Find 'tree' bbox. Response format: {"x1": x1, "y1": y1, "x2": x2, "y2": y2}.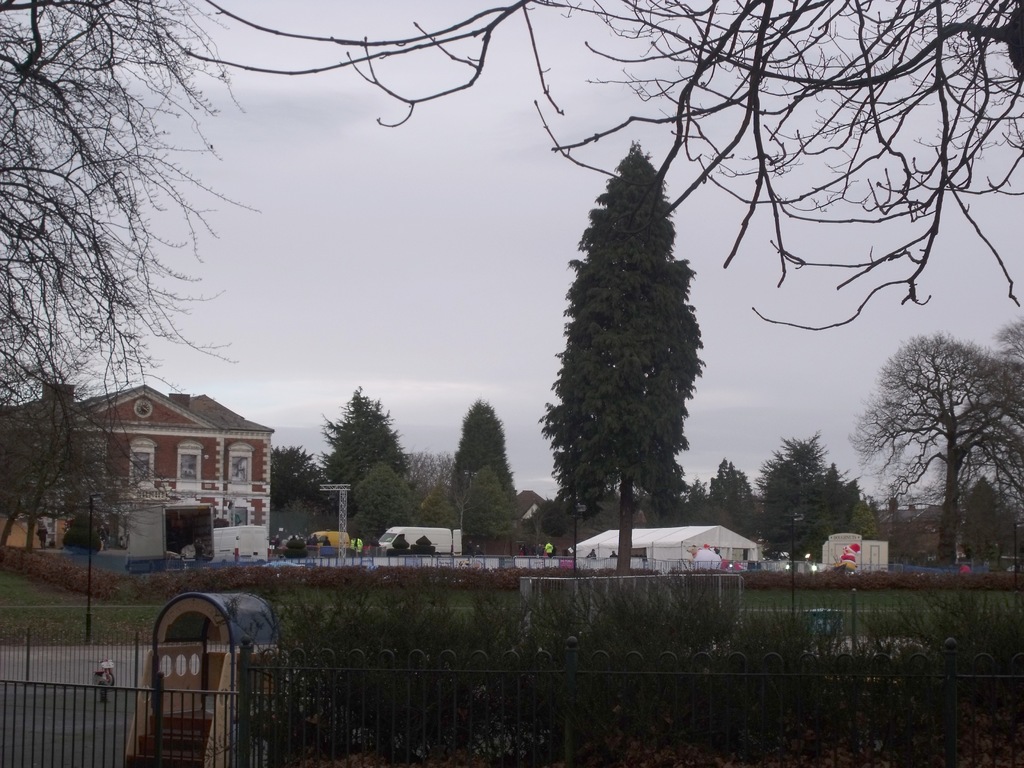
{"x1": 532, "y1": 493, "x2": 573, "y2": 532}.
